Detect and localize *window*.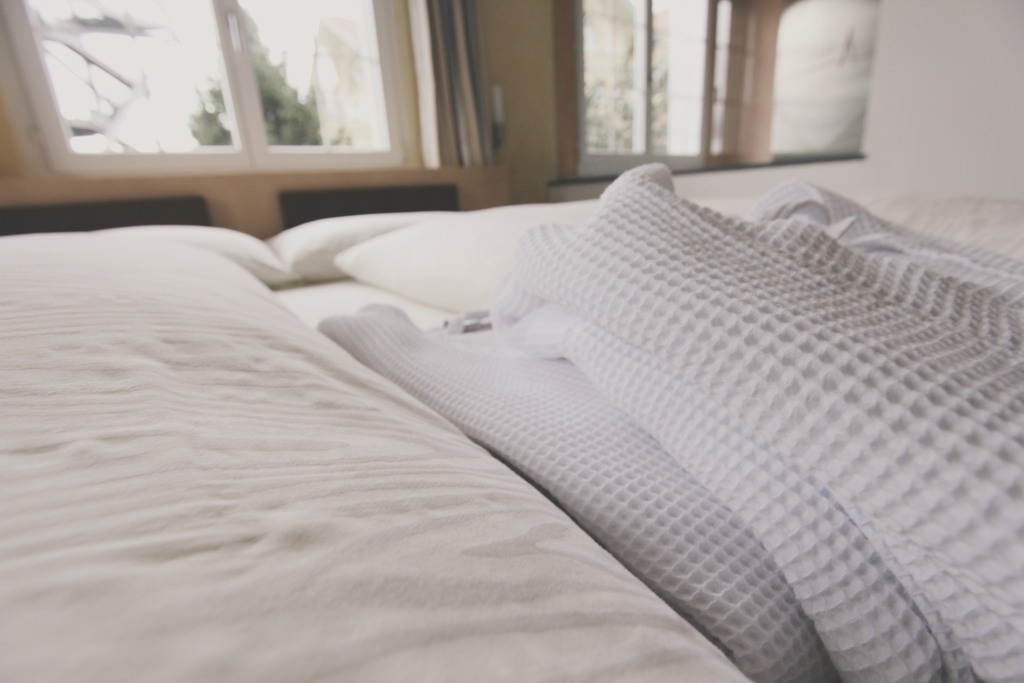
Localized at <box>16,1,437,211</box>.
